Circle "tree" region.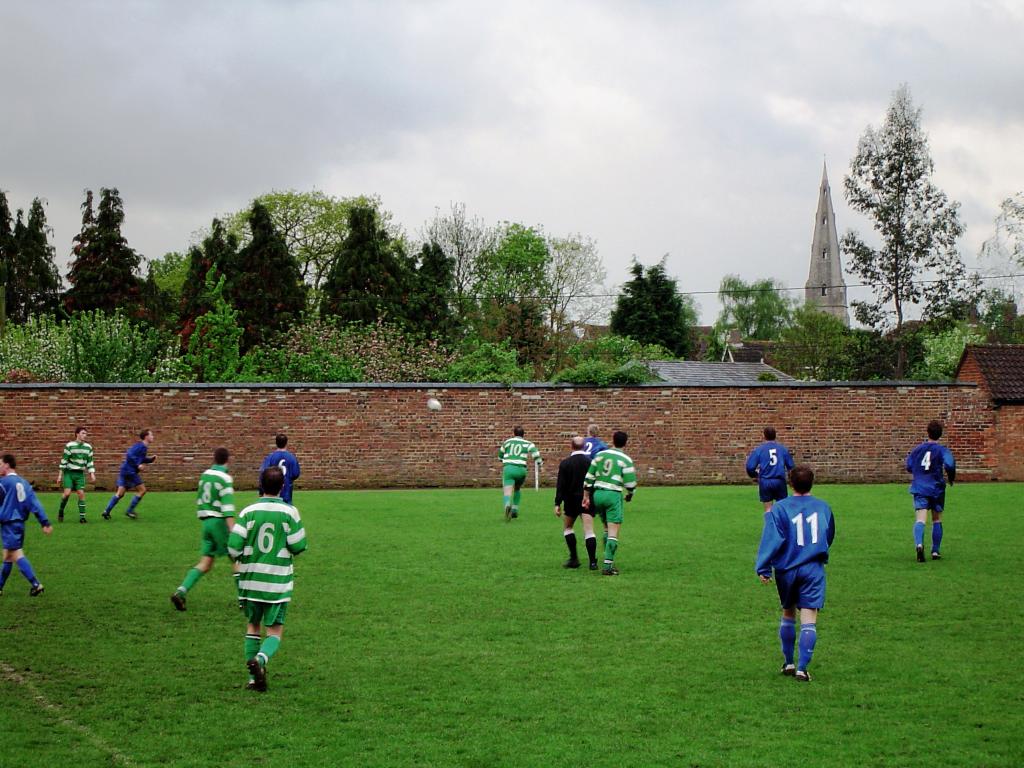
Region: rect(424, 332, 531, 387).
